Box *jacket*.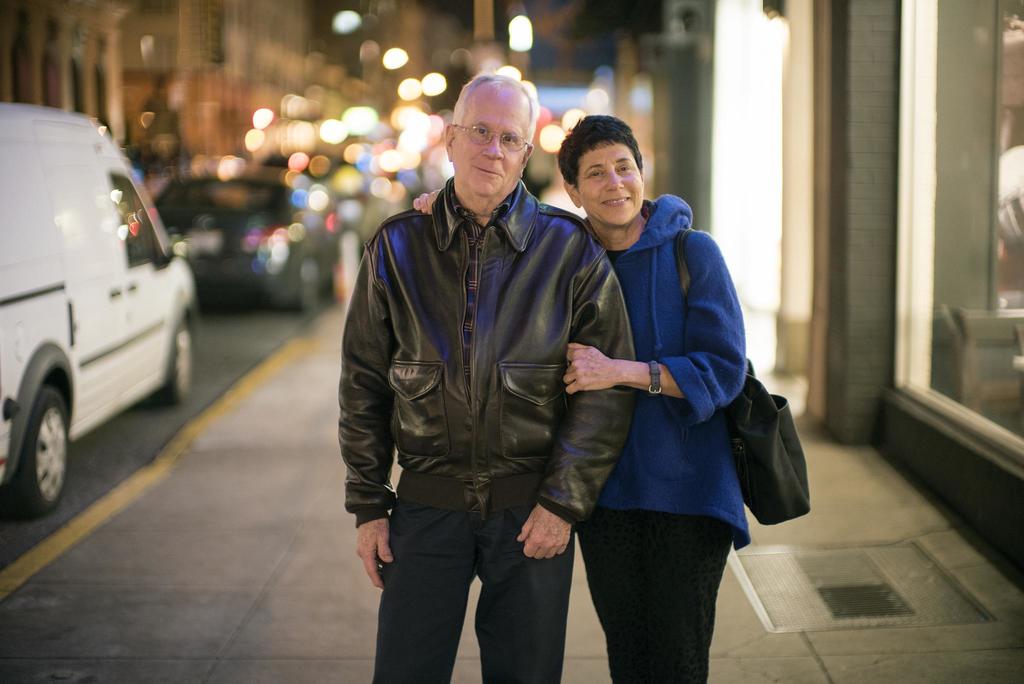
[x1=340, y1=176, x2=632, y2=525].
